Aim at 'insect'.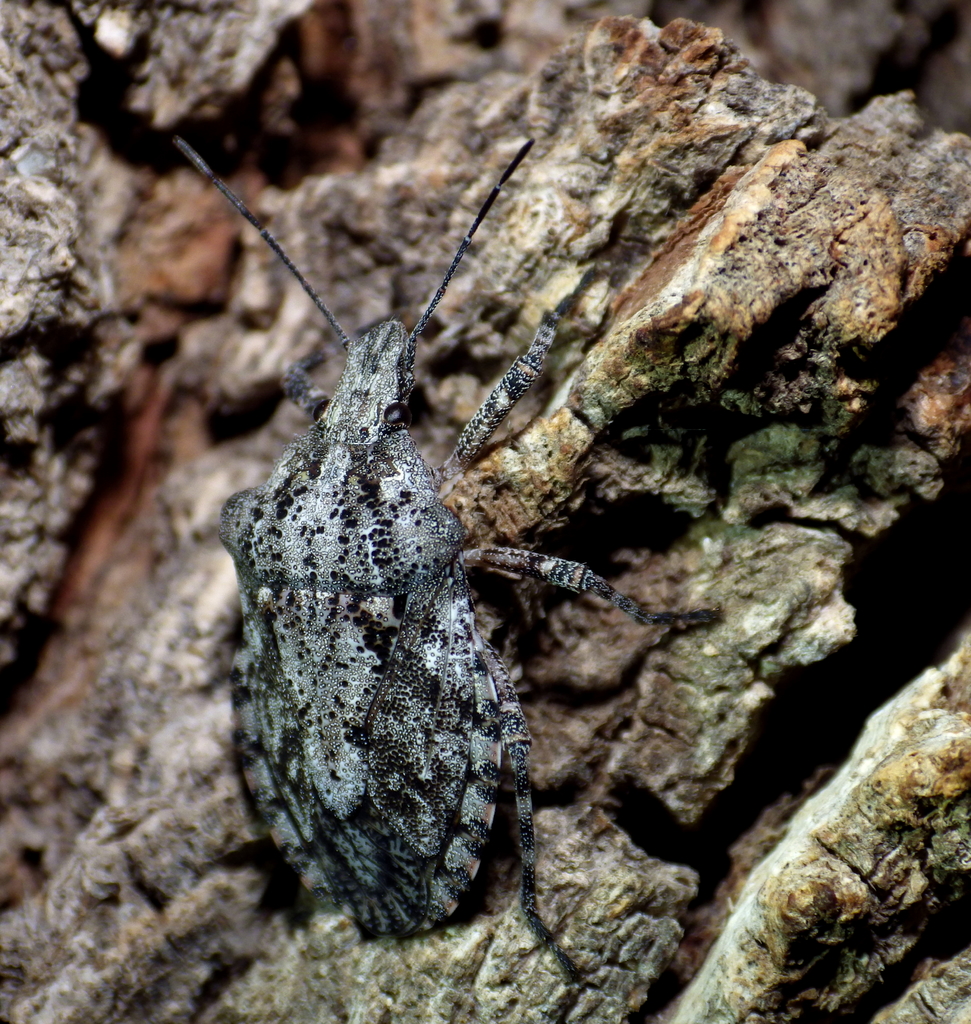
Aimed at (left=166, top=134, right=714, bottom=996).
